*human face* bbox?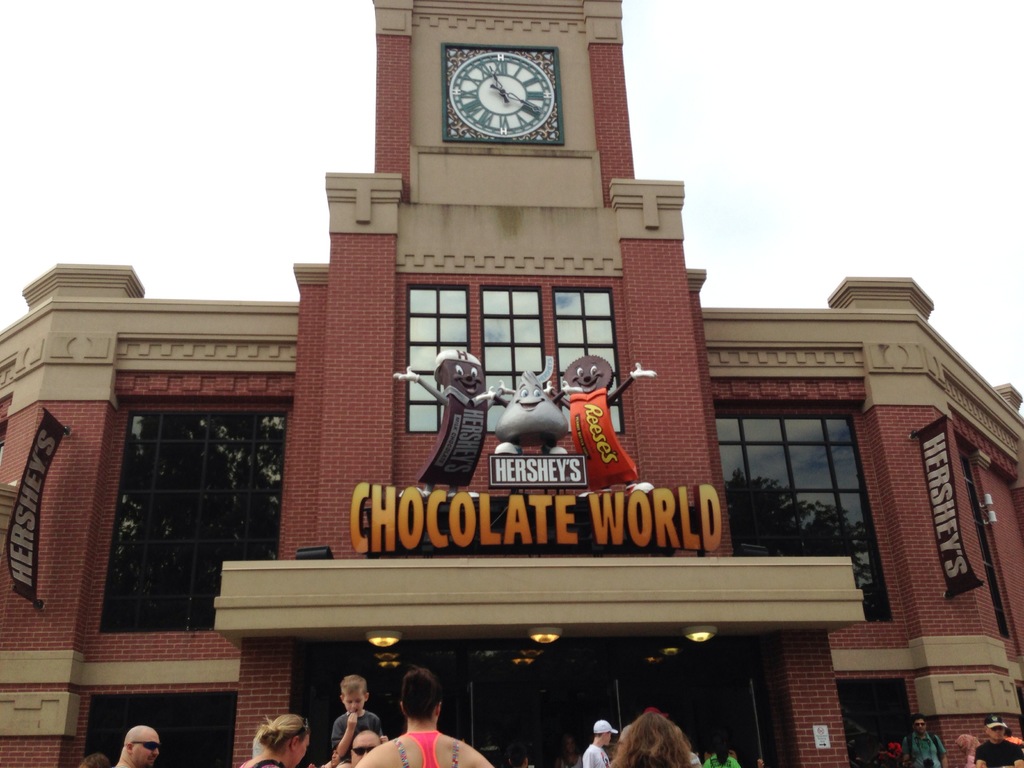
rect(566, 354, 612, 394)
